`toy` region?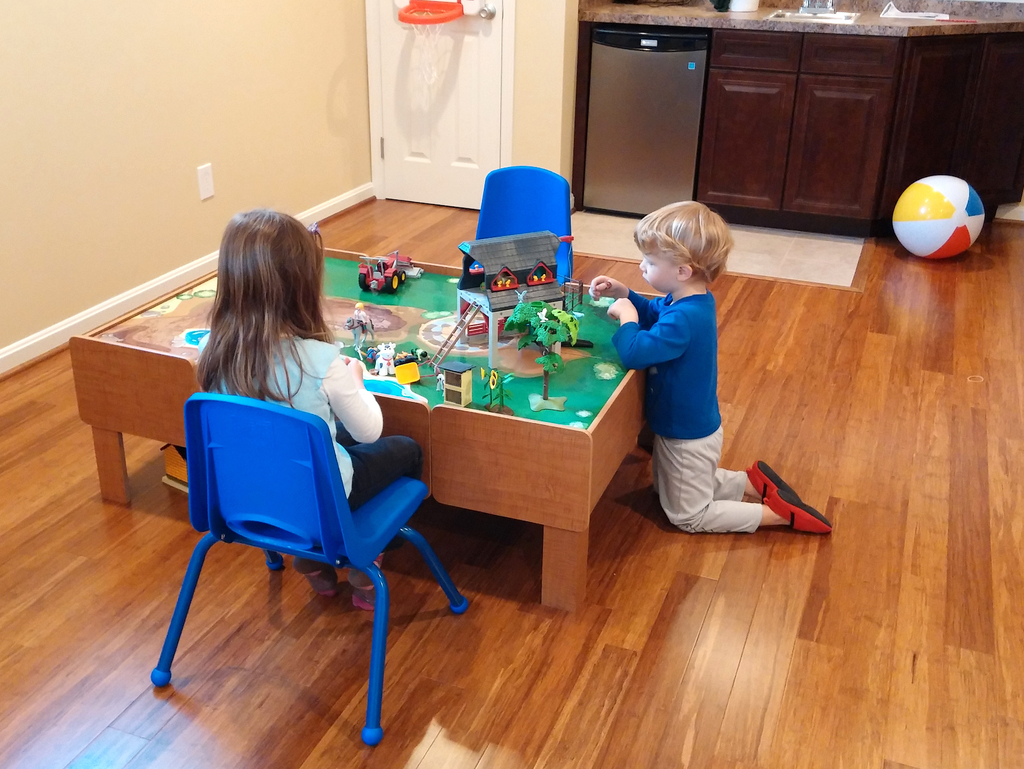
{"x1": 503, "y1": 290, "x2": 581, "y2": 412}
